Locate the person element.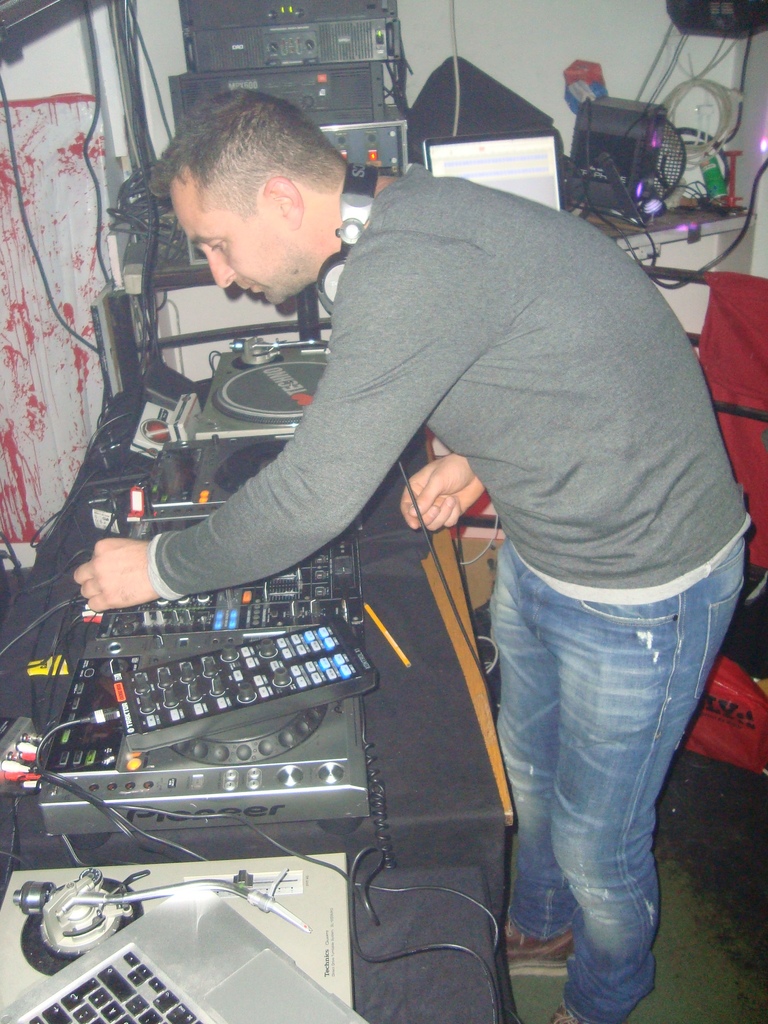
Element bbox: x1=121 y1=92 x2=722 y2=970.
